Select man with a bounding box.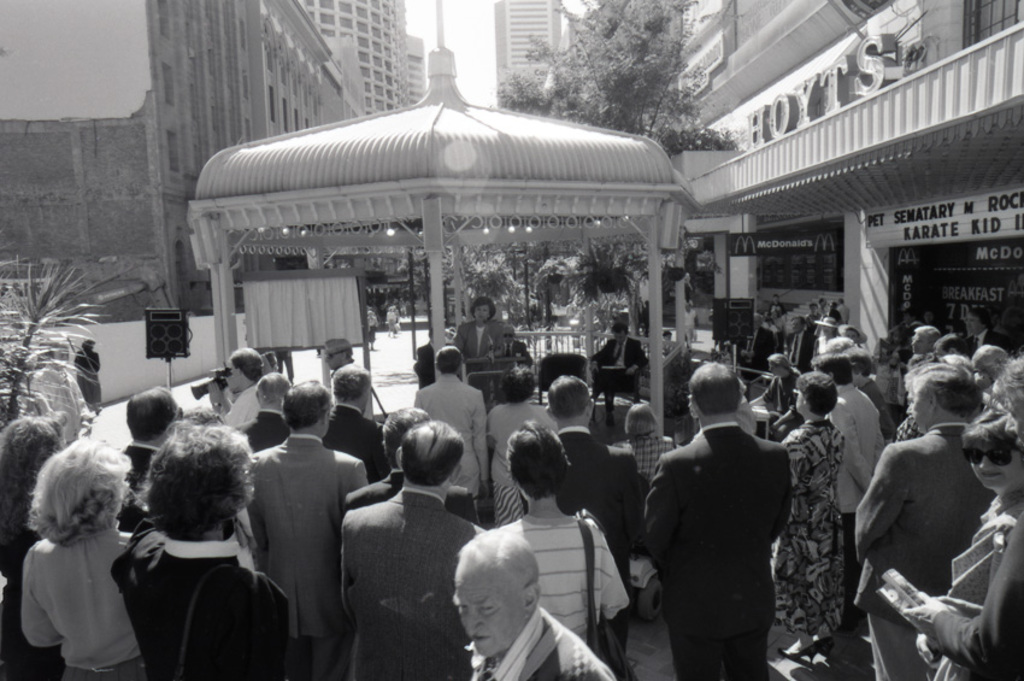
(x1=638, y1=358, x2=816, y2=677).
